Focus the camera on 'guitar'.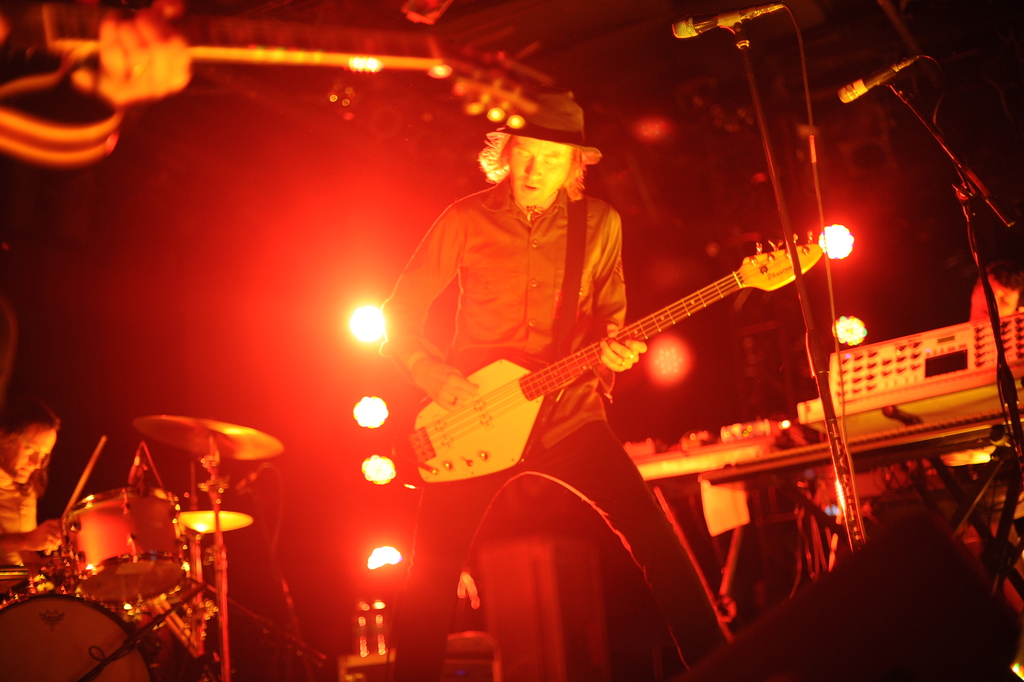
Focus region: box(405, 211, 825, 506).
